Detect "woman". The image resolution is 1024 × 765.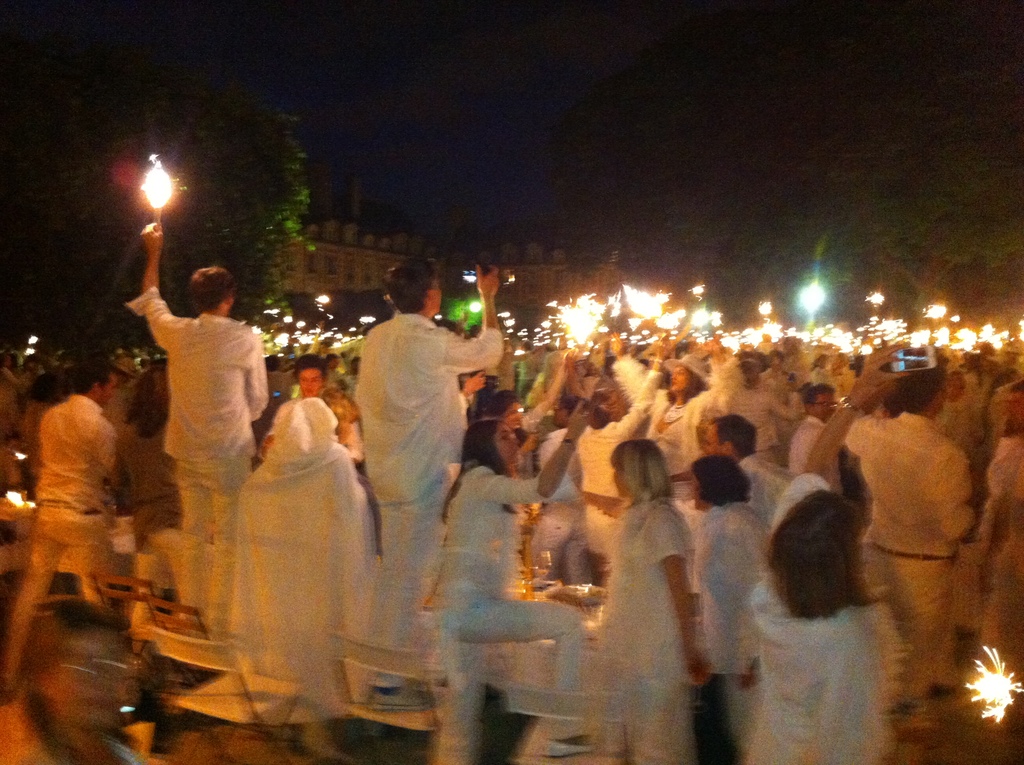
<region>614, 333, 748, 595</region>.
